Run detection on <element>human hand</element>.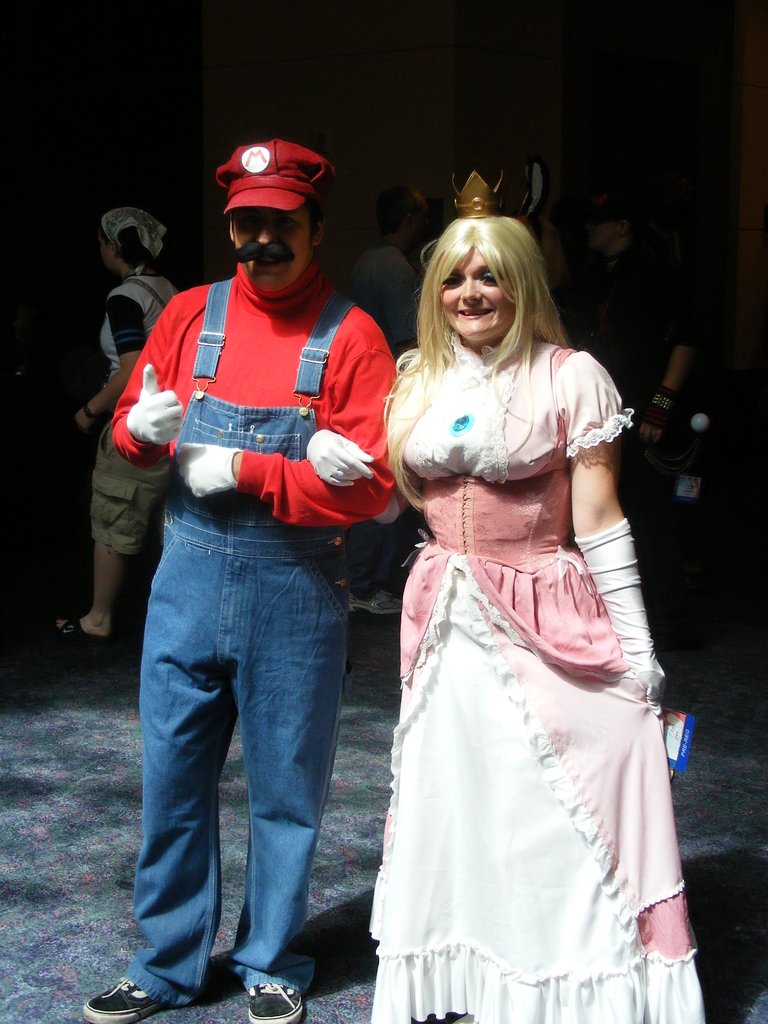
Result: locate(639, 423, 662, 446).
